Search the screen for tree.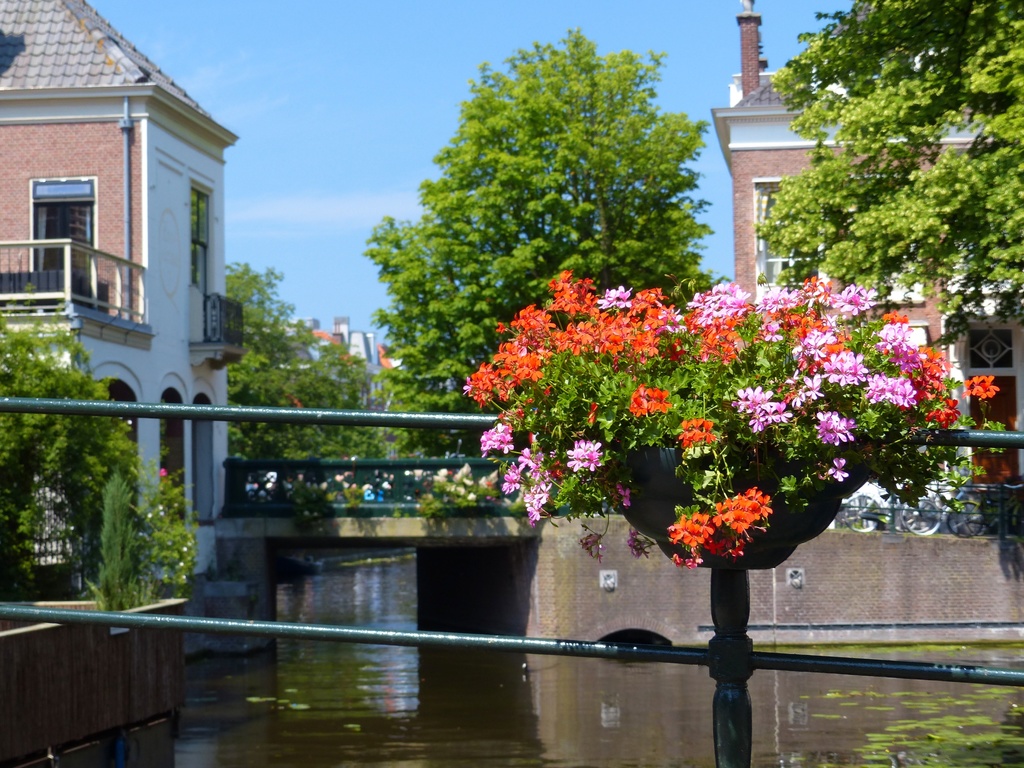
Found at 353,25,727,548.
